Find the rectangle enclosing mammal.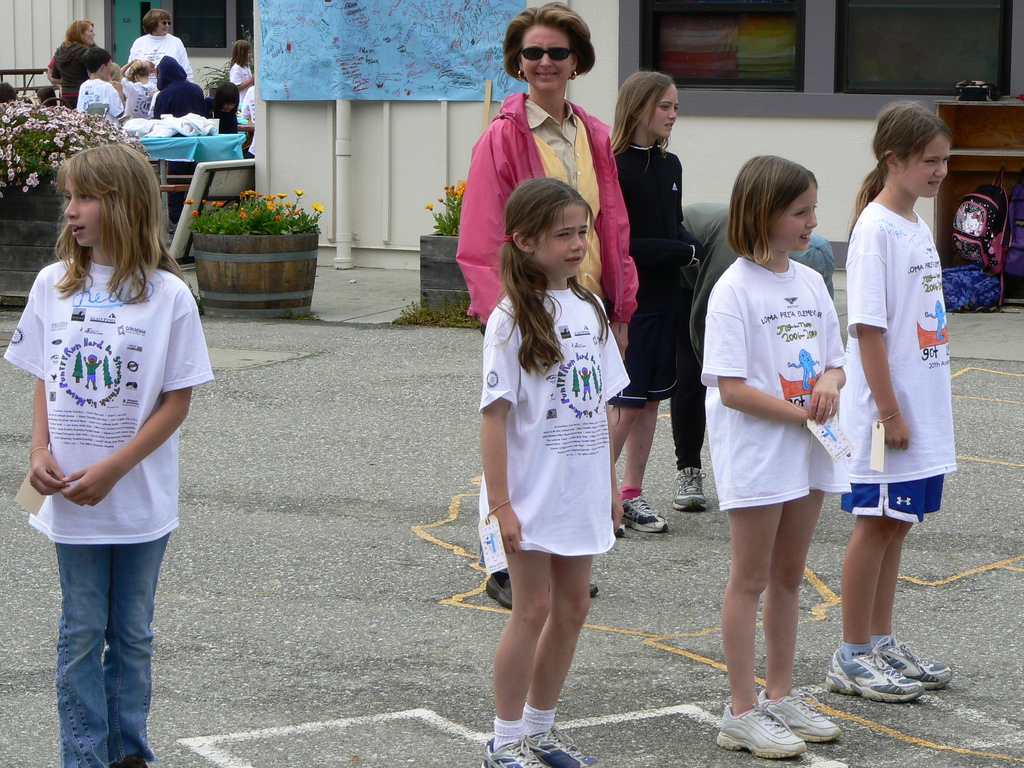
select_region(118, 53, 165, 131).
